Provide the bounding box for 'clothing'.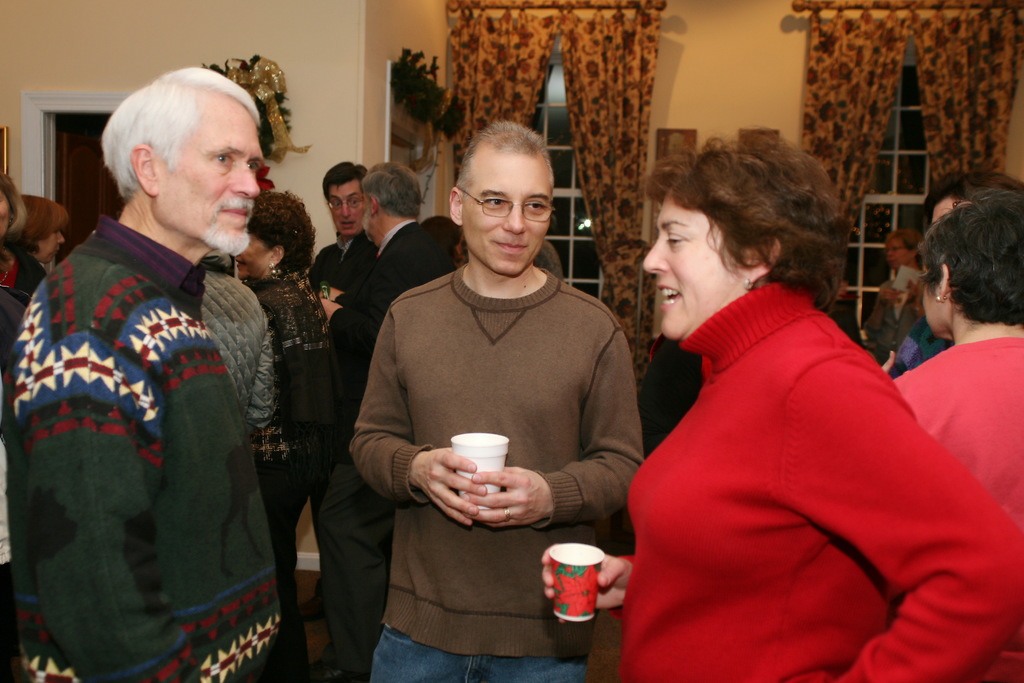
(12,262,43,302).
